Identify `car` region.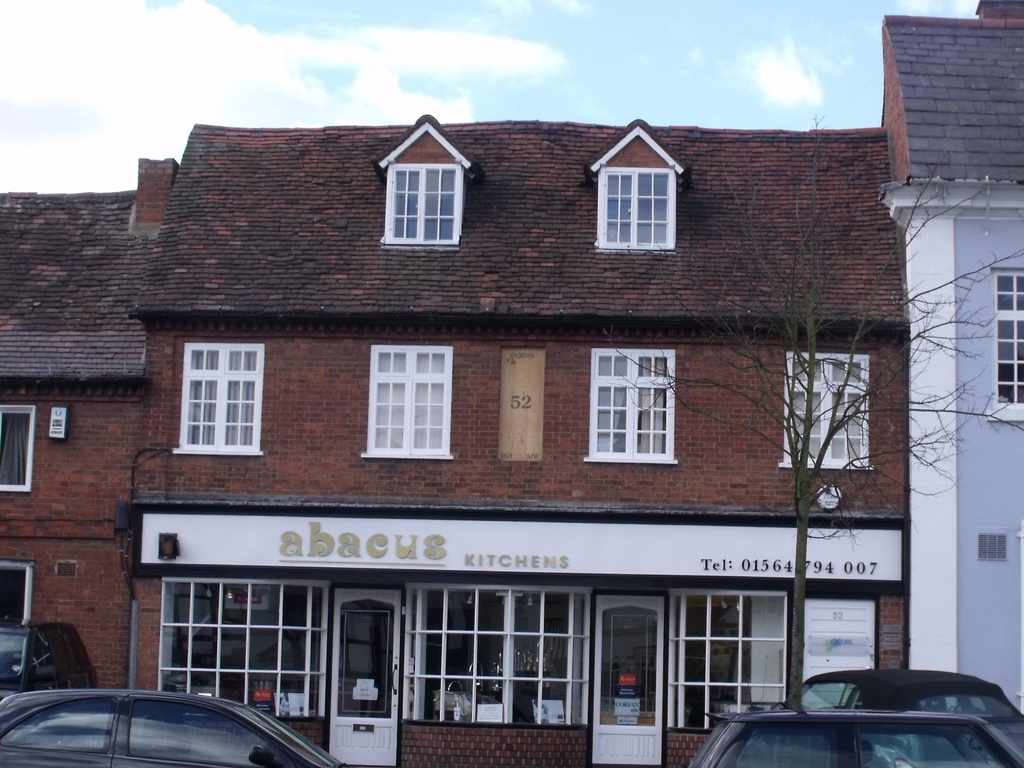
Region: [0,620,99,701].
